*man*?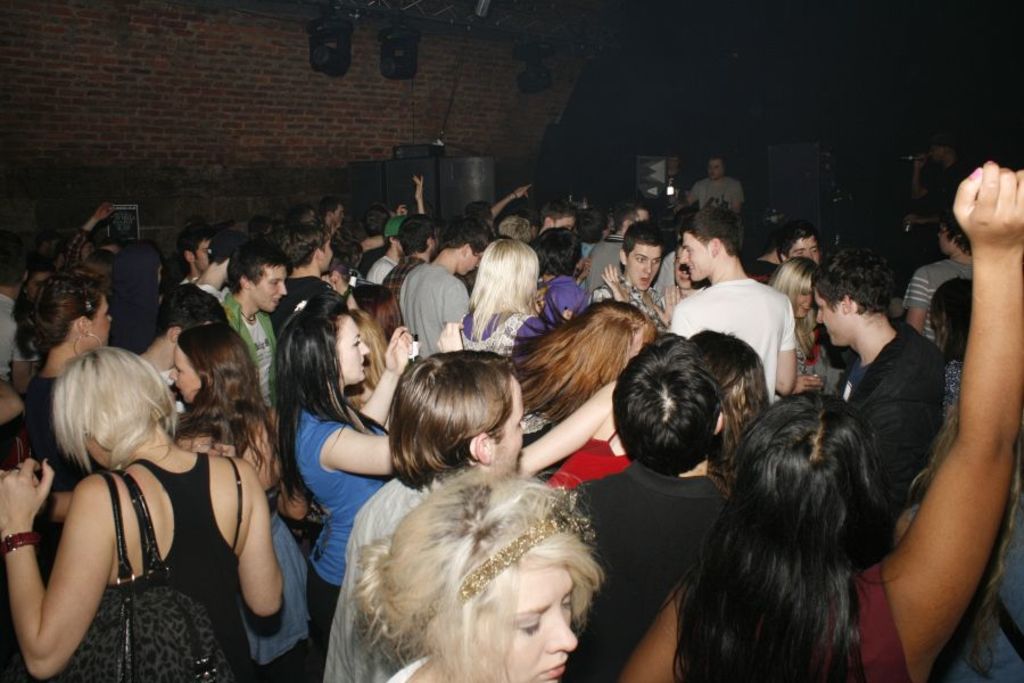
x1=670, y1=222, x2=819, y2=393
